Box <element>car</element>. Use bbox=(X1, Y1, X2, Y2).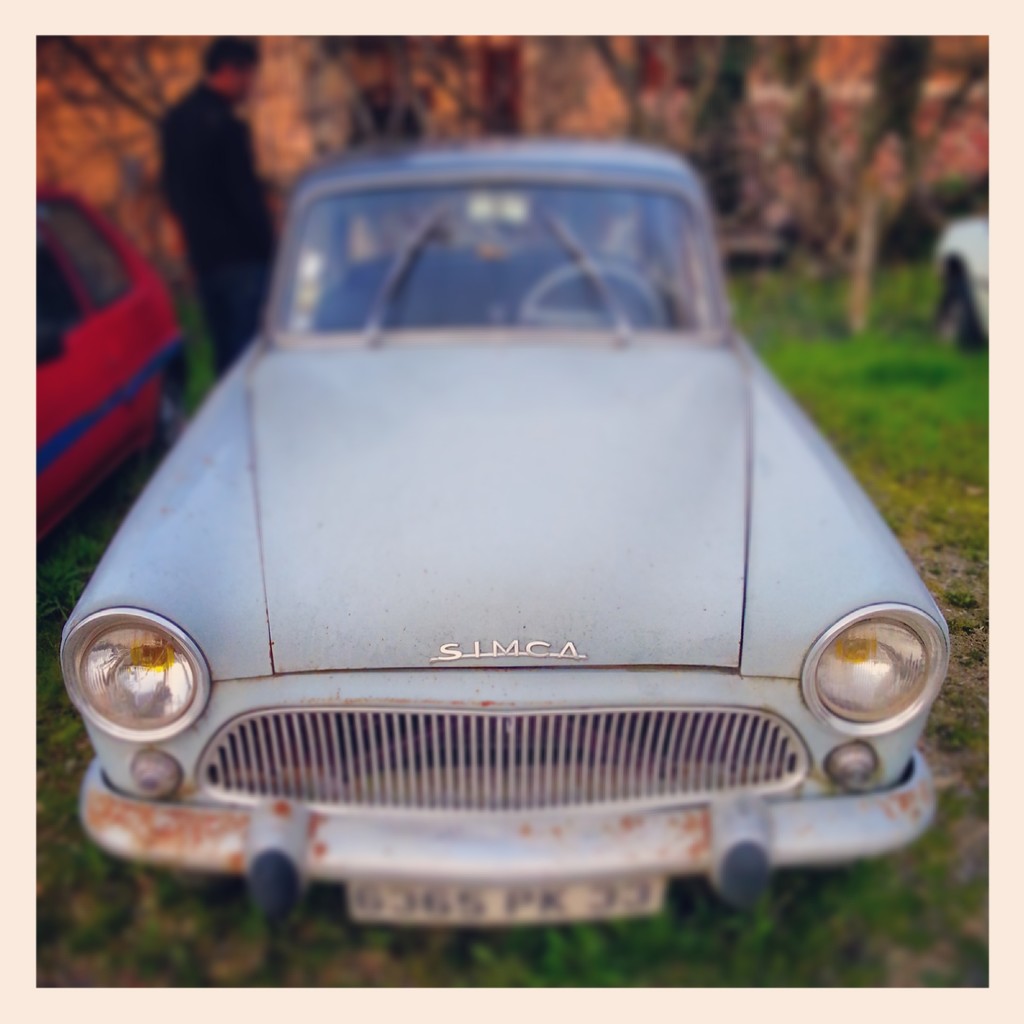
bbox=(934, 214, 986, 361).
